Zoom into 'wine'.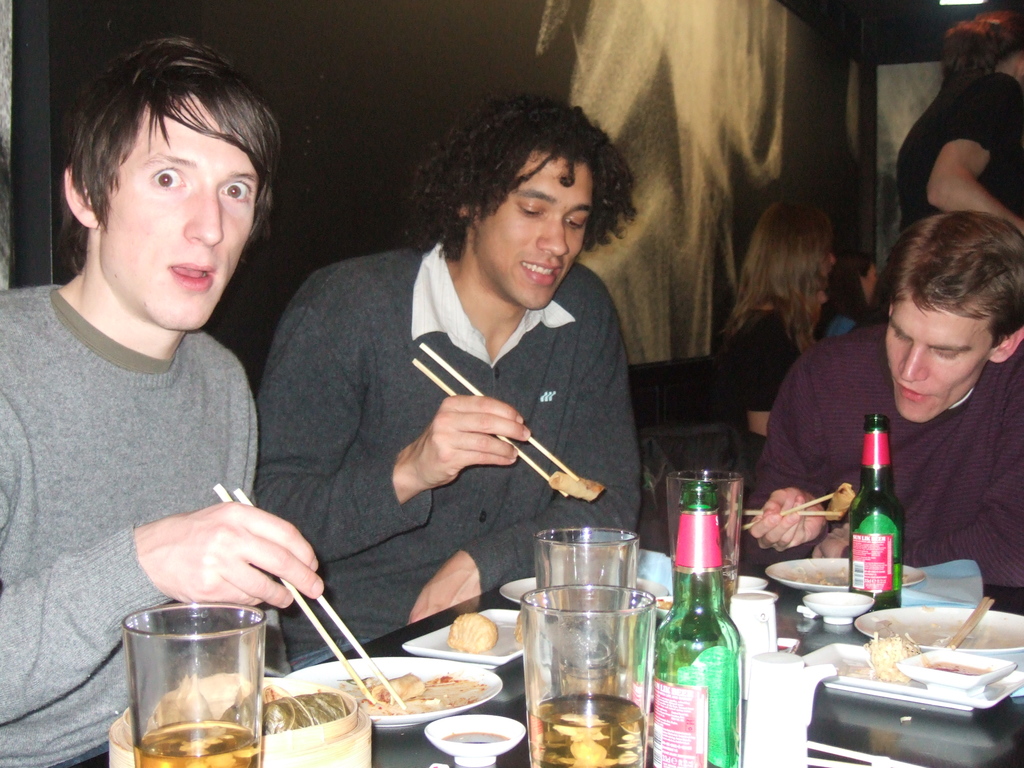
Zoom target: 529:691:649:764.
